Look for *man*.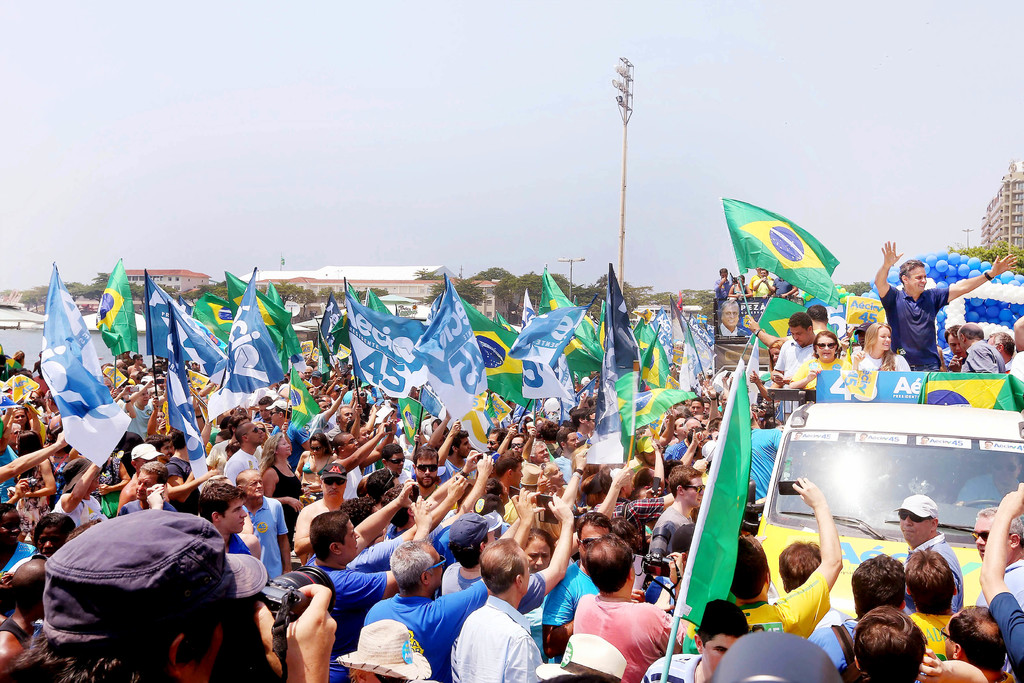
Found: 744 302 828 348.
